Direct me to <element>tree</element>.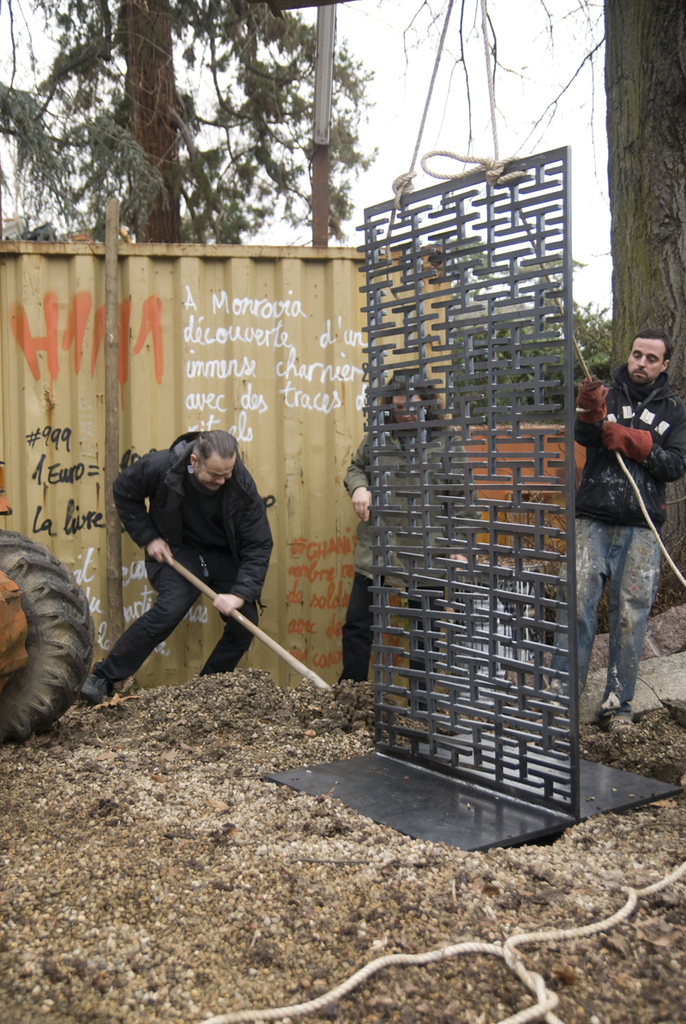
Direction: [left=388, top=0, right=685, bottom=633].
